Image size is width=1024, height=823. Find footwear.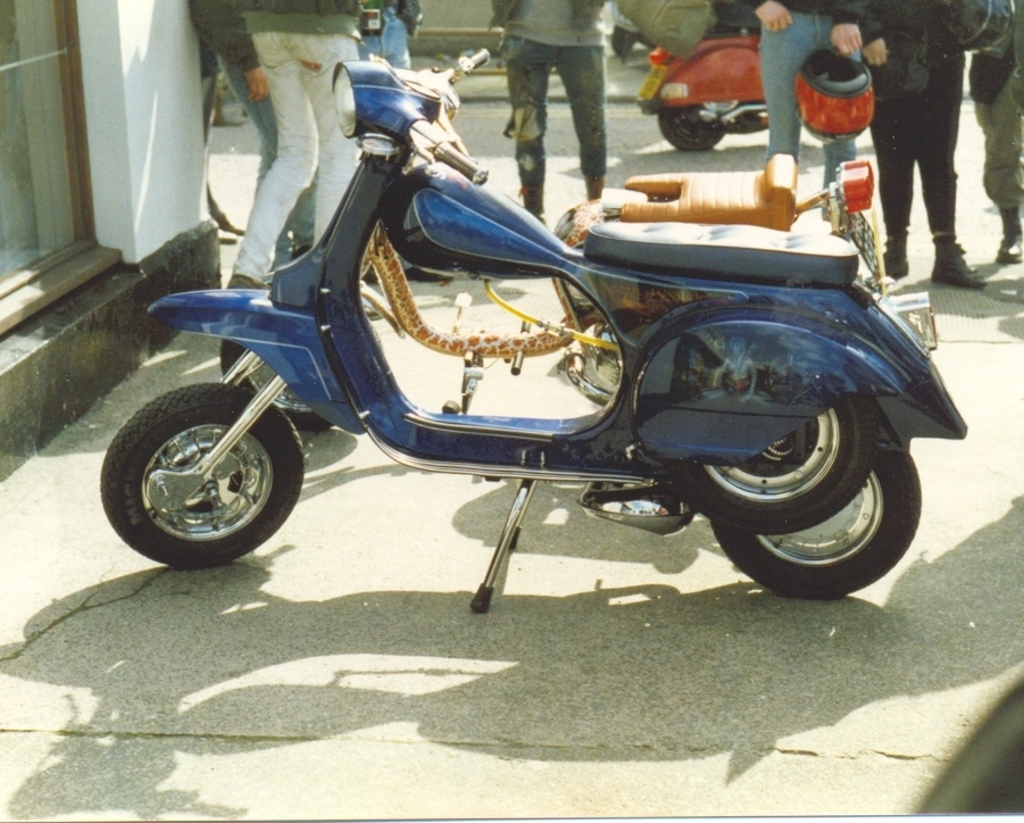
1002 203 1023 259.
